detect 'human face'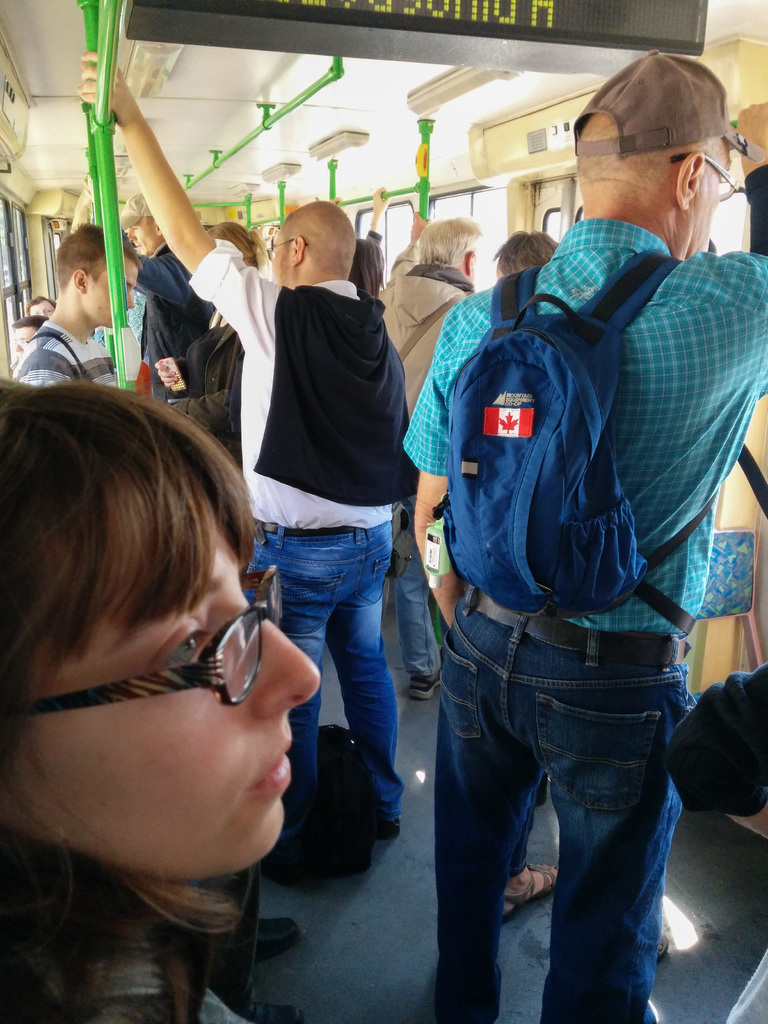
l=681, t=148, r=723, b=265
